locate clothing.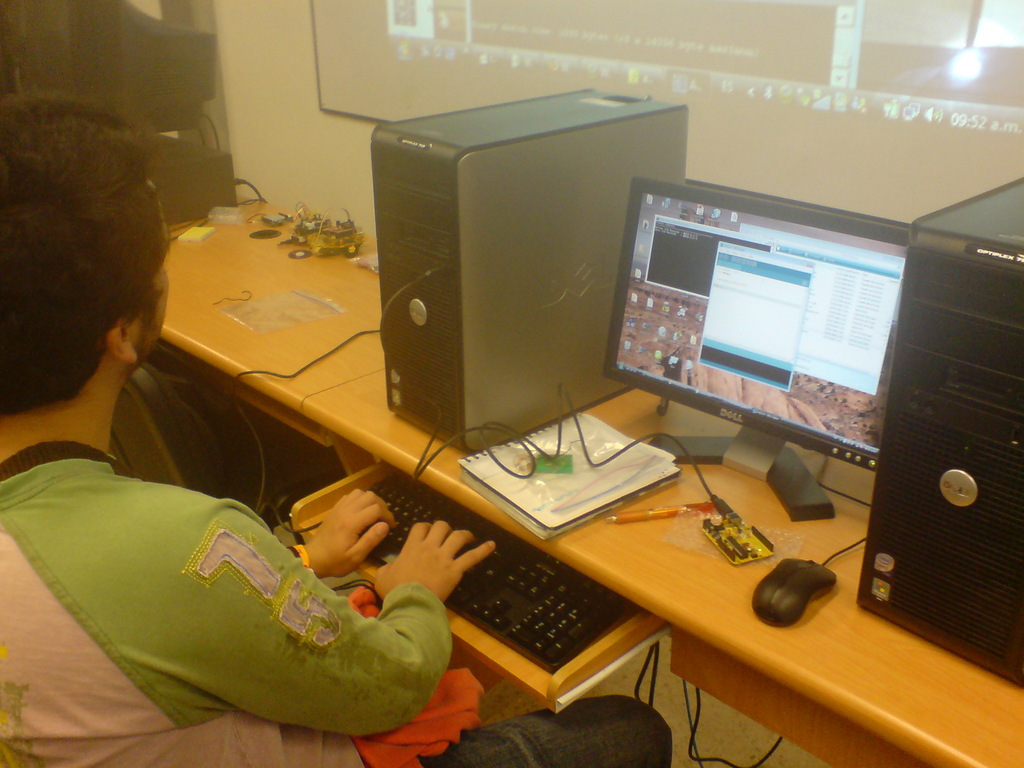
Bounding box: 22 281 419 758.
